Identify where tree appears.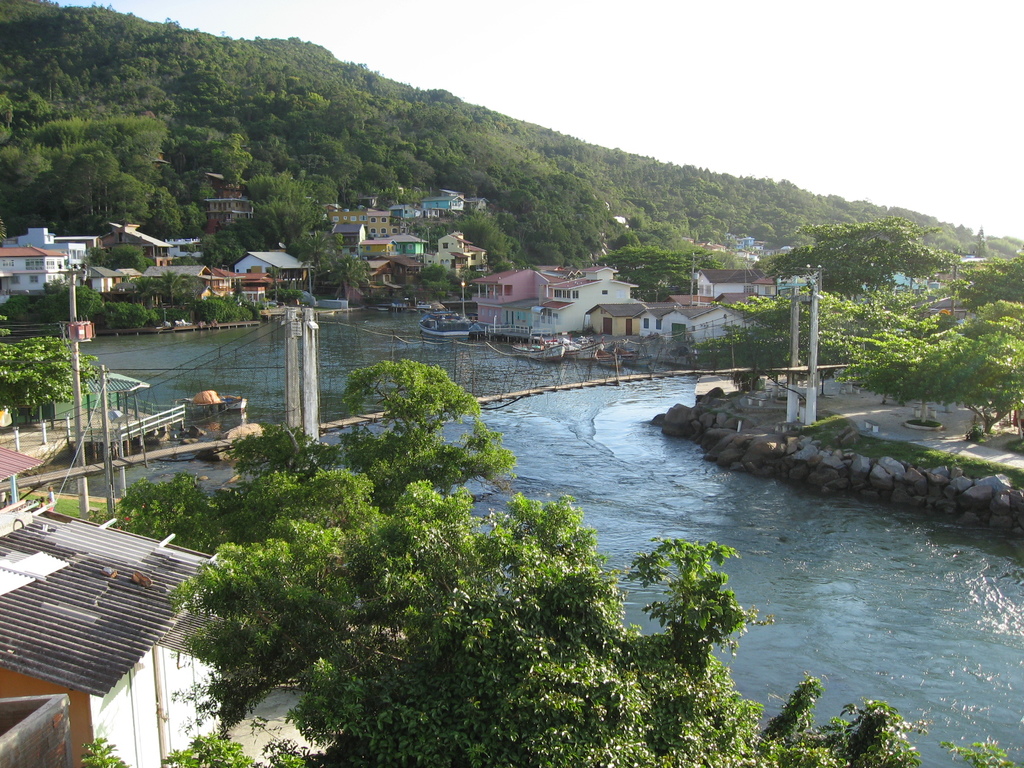
Appears at (107, 241, 145, 273).
